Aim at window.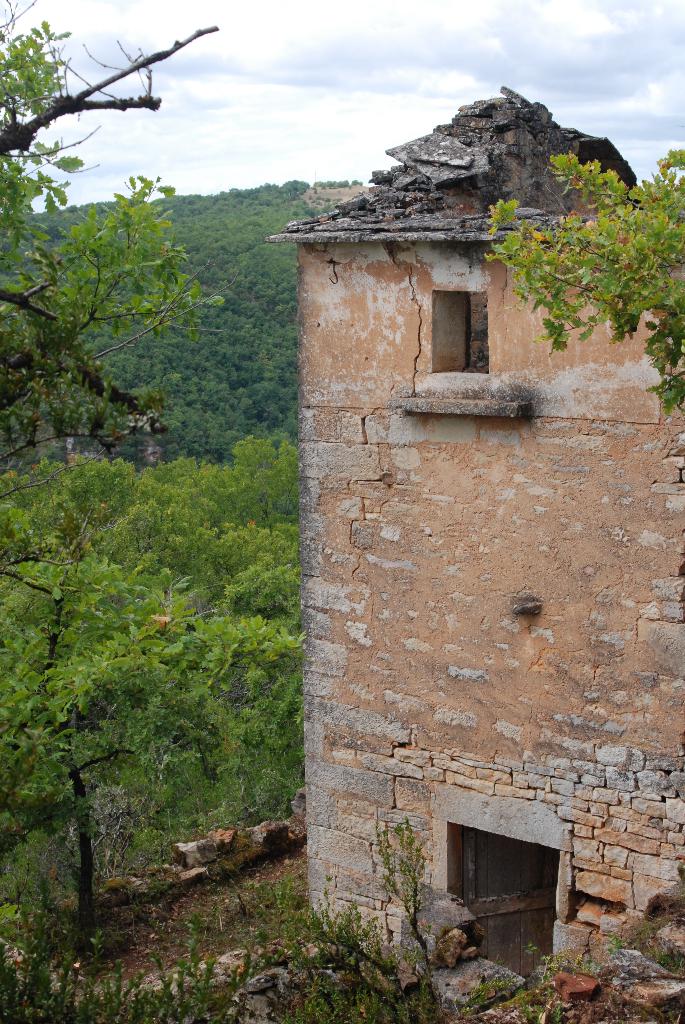
Aimed at 434, 258, 503, 367.
